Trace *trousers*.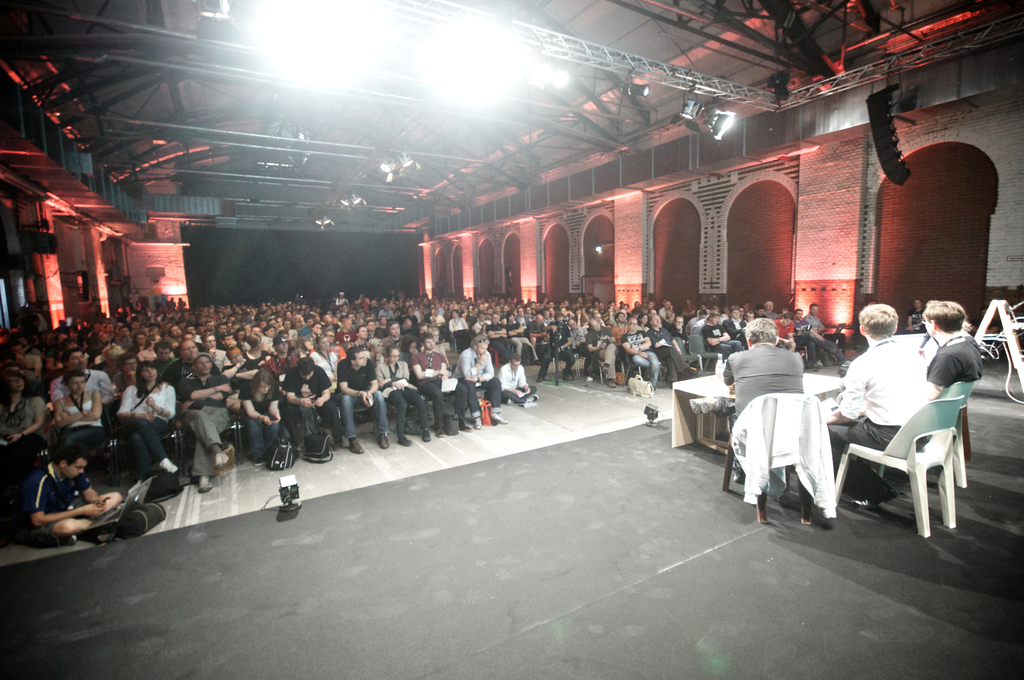
Traced to box=[824, 413, 927, 502].
